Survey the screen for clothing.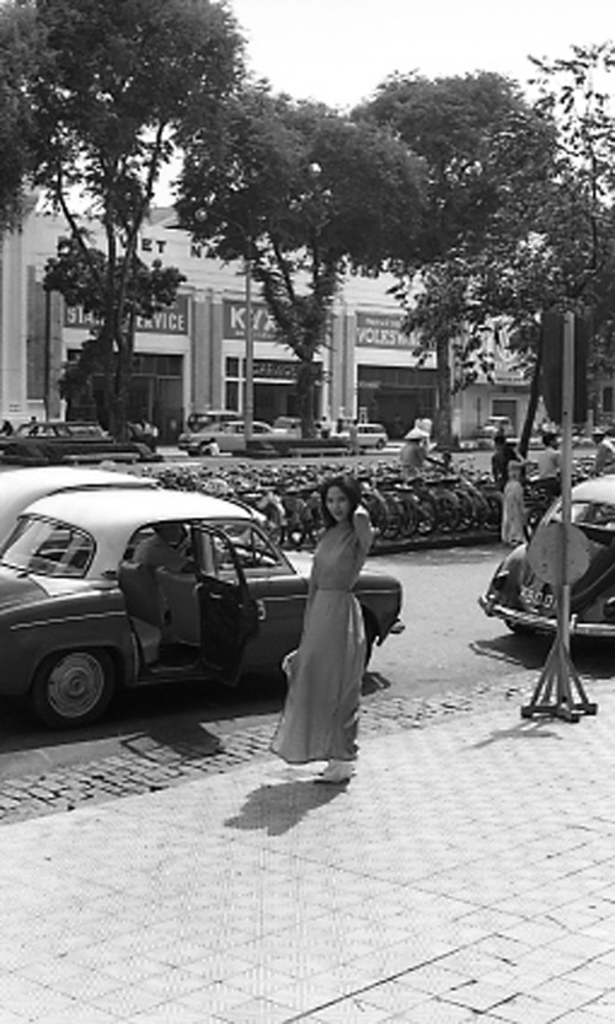
Survey found: {"left": 593, "top": 439, "right": 614, "bottom": 472}.
